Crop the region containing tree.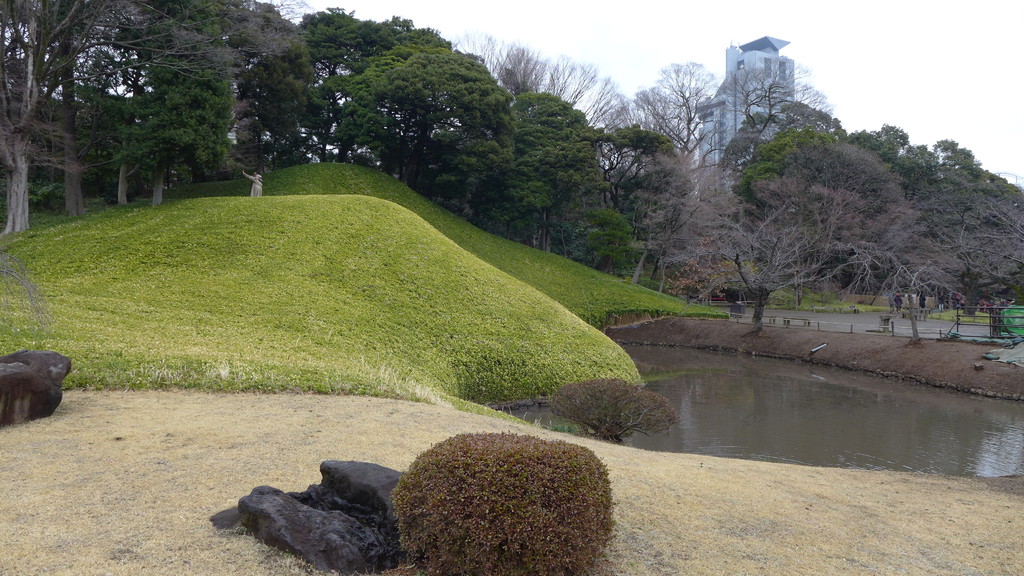
Crop region: 529, 52, 634, 127.
